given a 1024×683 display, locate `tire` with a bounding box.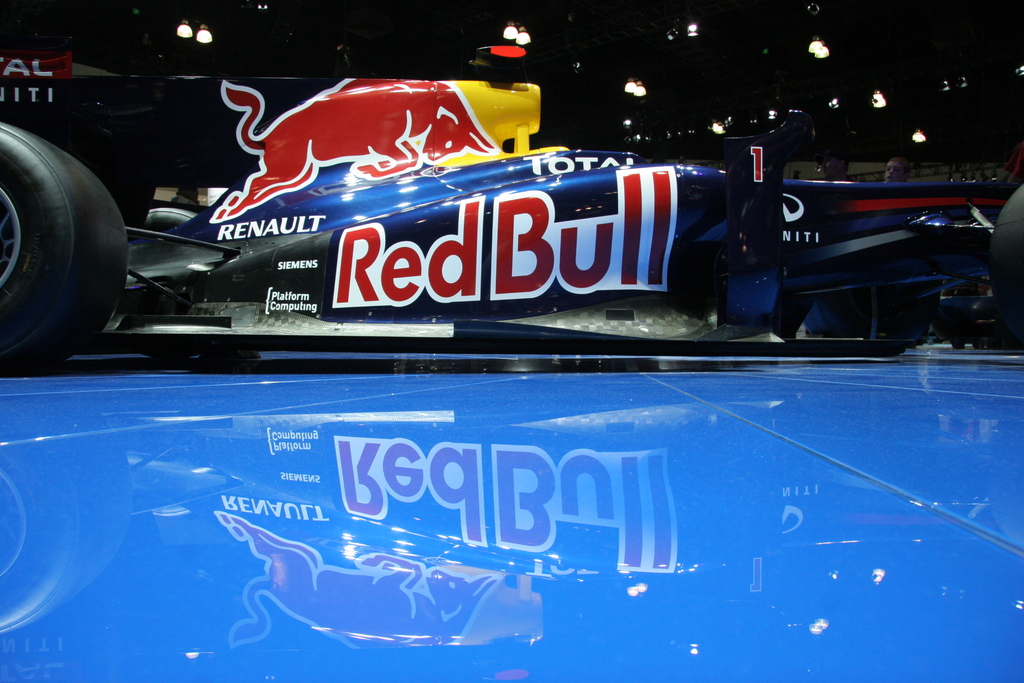
Located: <box>3,95,119,381</box>.
